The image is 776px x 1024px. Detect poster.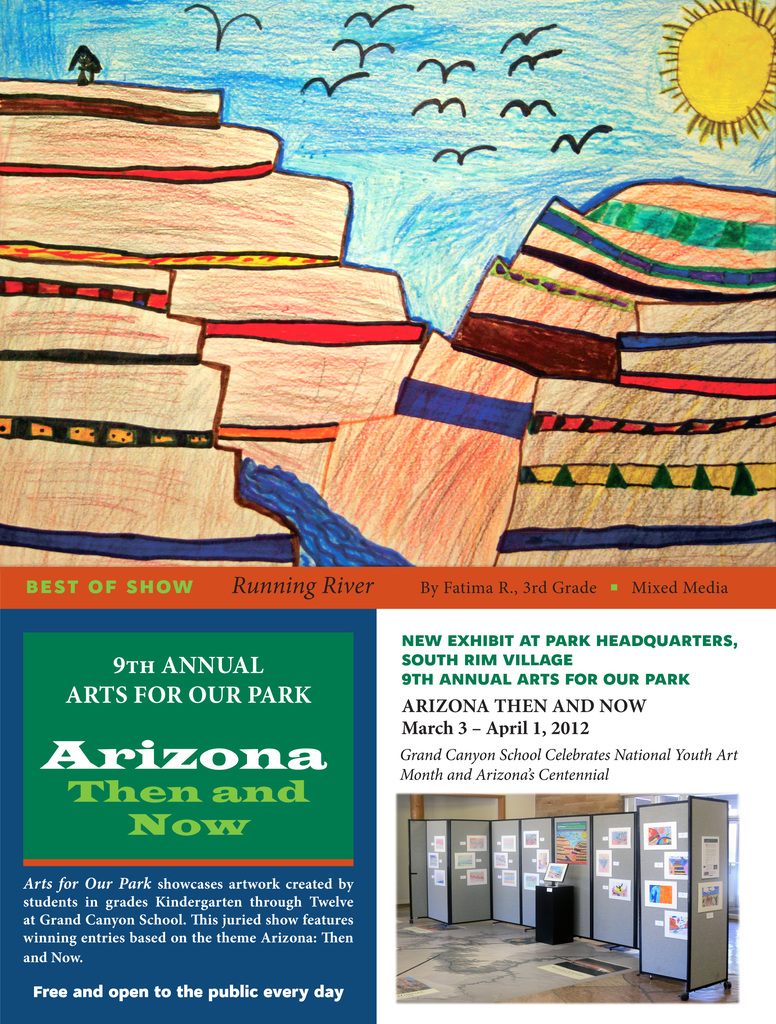
Detection: [0, 0, 775, 1023].
